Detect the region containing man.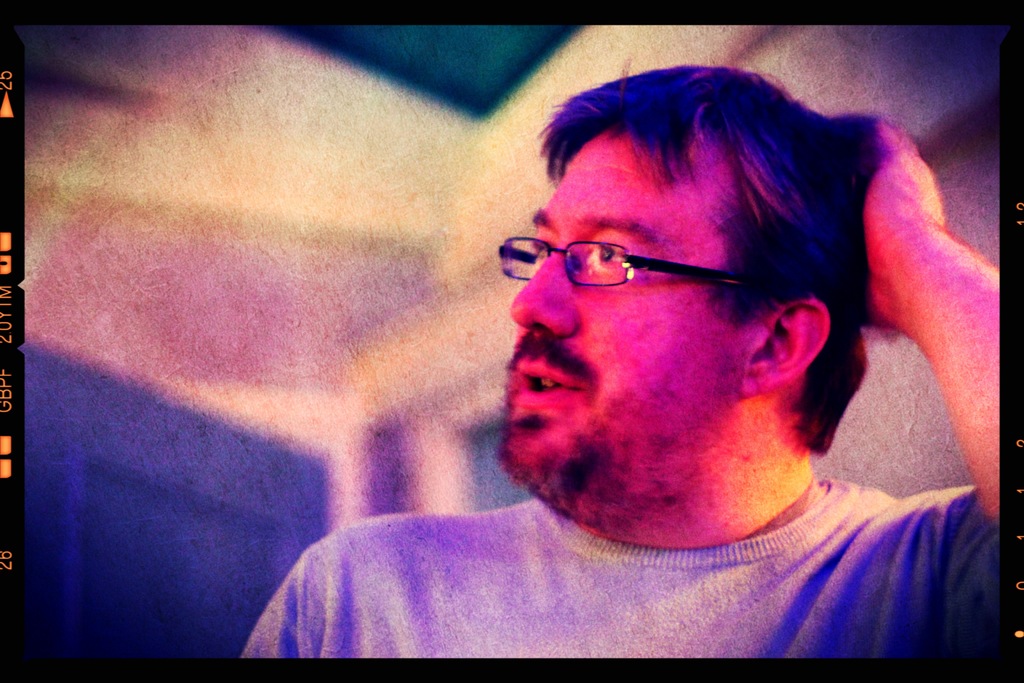
236, 60, 1000, 661.
